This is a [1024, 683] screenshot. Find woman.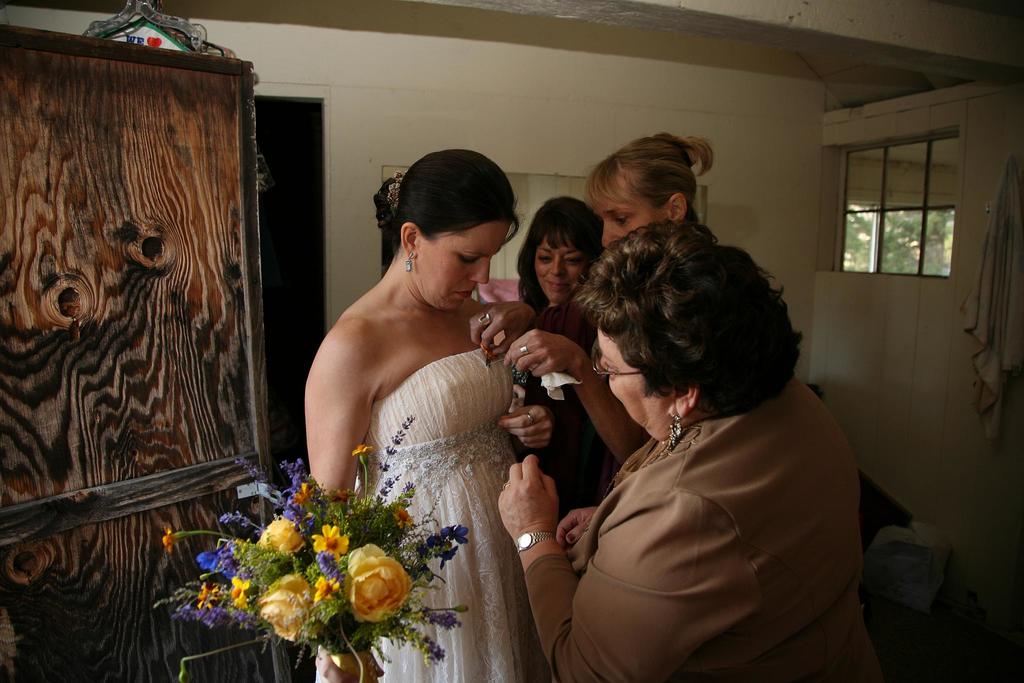
Bounding box: Rect(470, 126, 720, 467).
